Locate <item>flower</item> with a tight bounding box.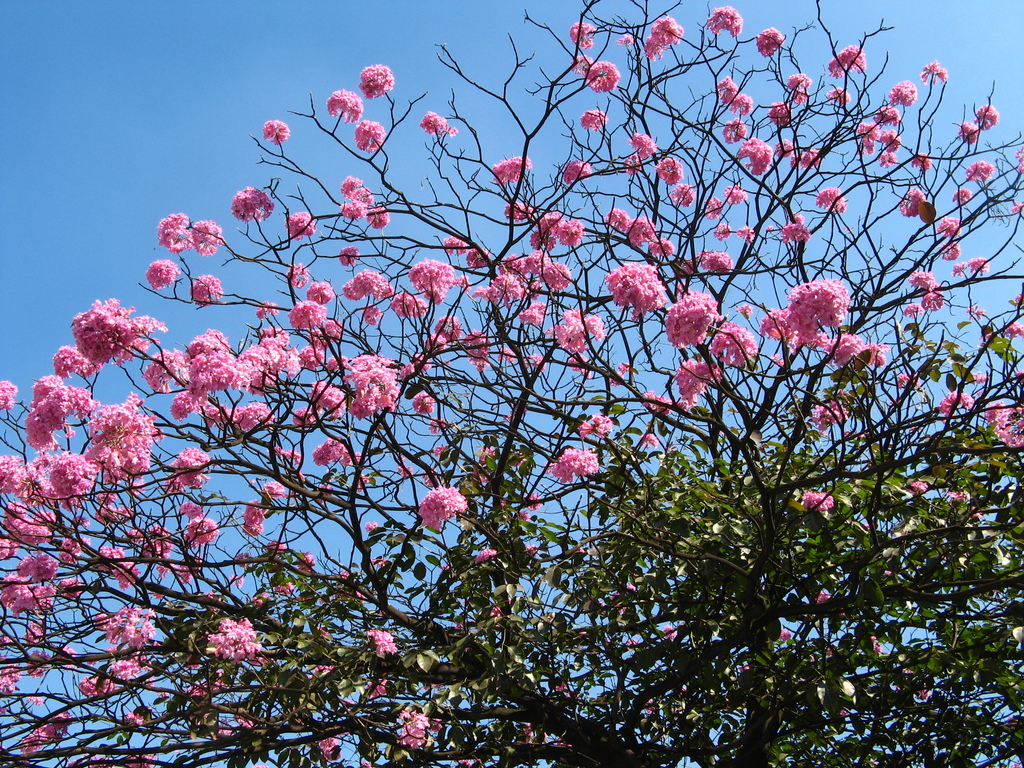
left=984, top=366, right=1023, bottom=447.
